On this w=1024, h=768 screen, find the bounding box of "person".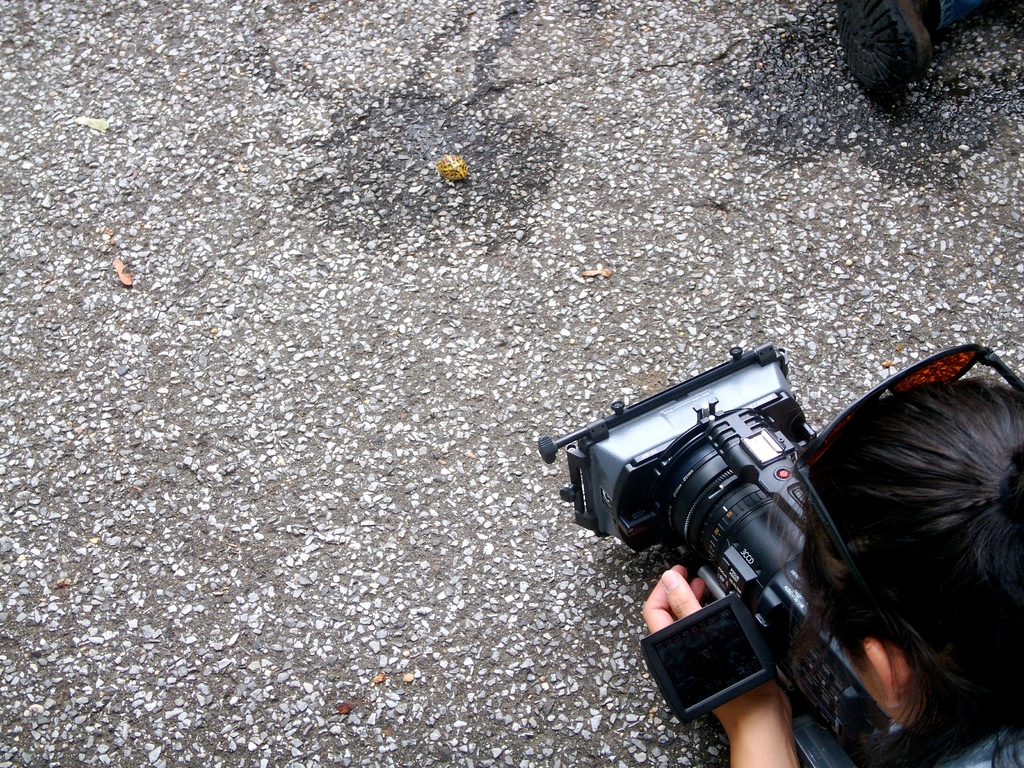
Bounding box: bbox=[759, 291, 1023, 767].
